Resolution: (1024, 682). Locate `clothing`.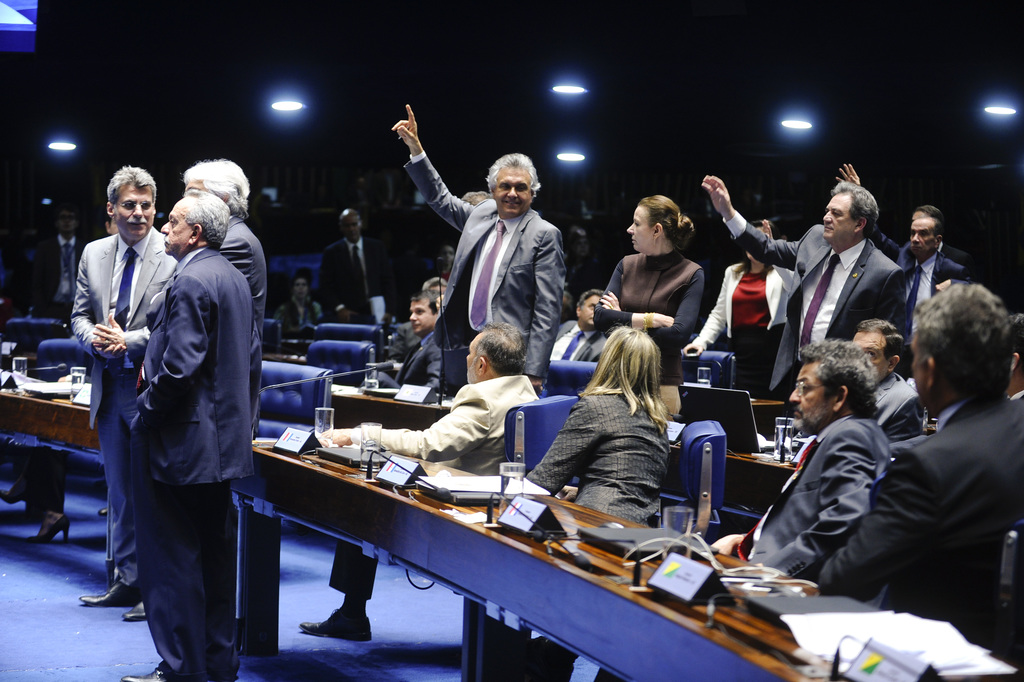
x1=37 y1=231 x2=86 y2=322.
